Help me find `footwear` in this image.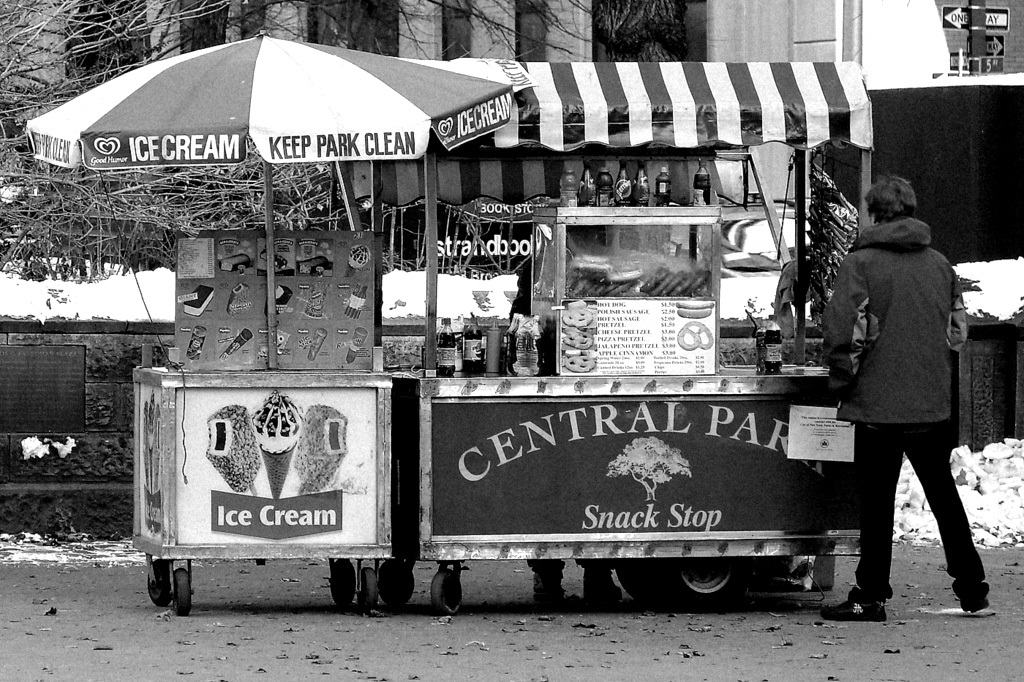
Found it: x1=813 y1=592 x2=890 y2=620.
